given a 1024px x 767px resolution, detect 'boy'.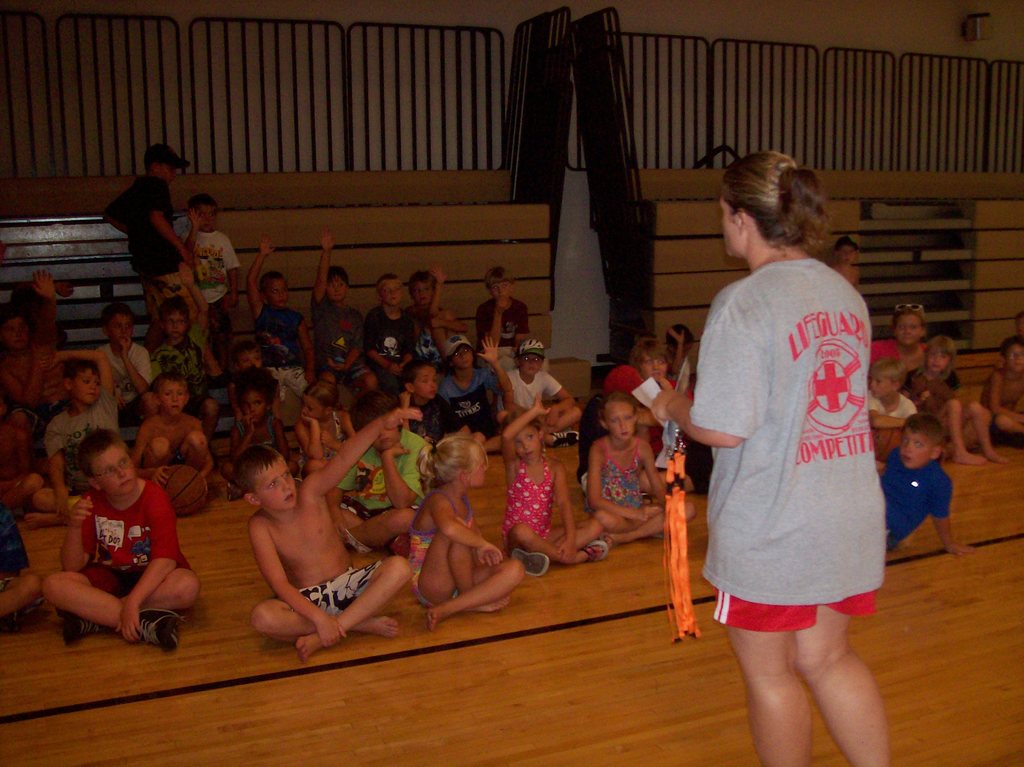
(980, 332, 1023, 438).
